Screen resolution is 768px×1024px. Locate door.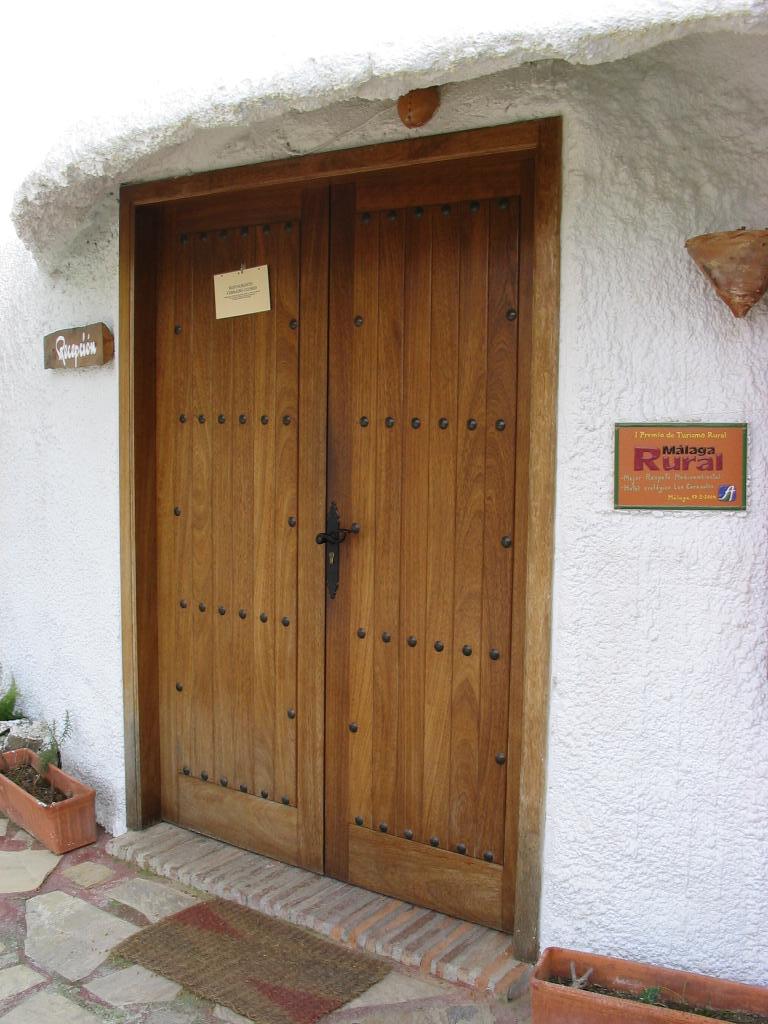
rect(132, 141, 556, 931).
